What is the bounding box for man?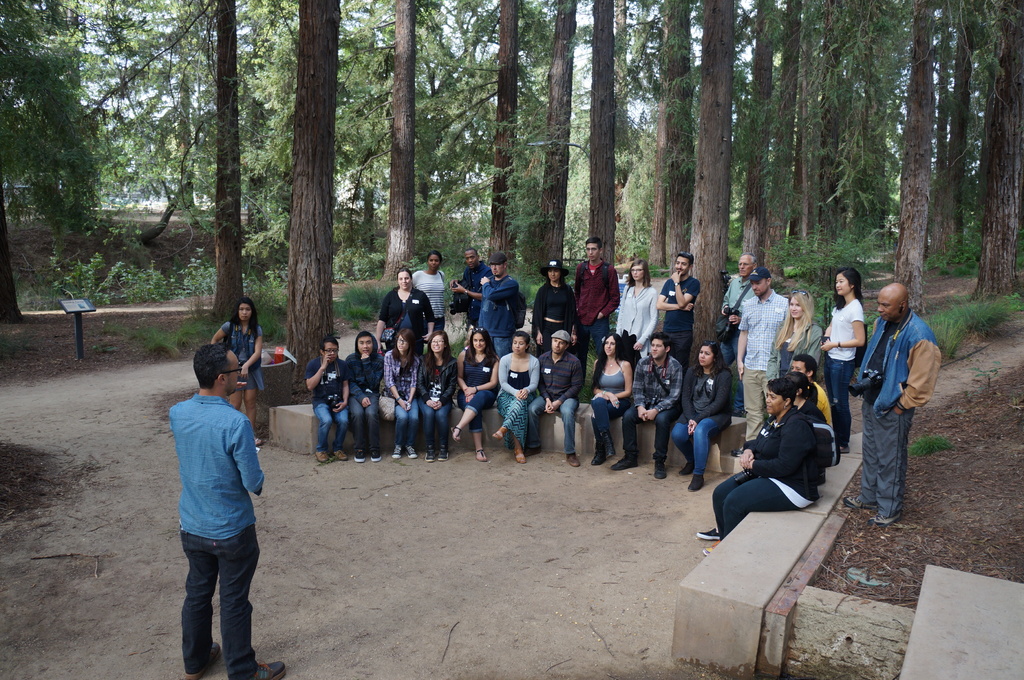
detection(450, 244, 497, 329).
